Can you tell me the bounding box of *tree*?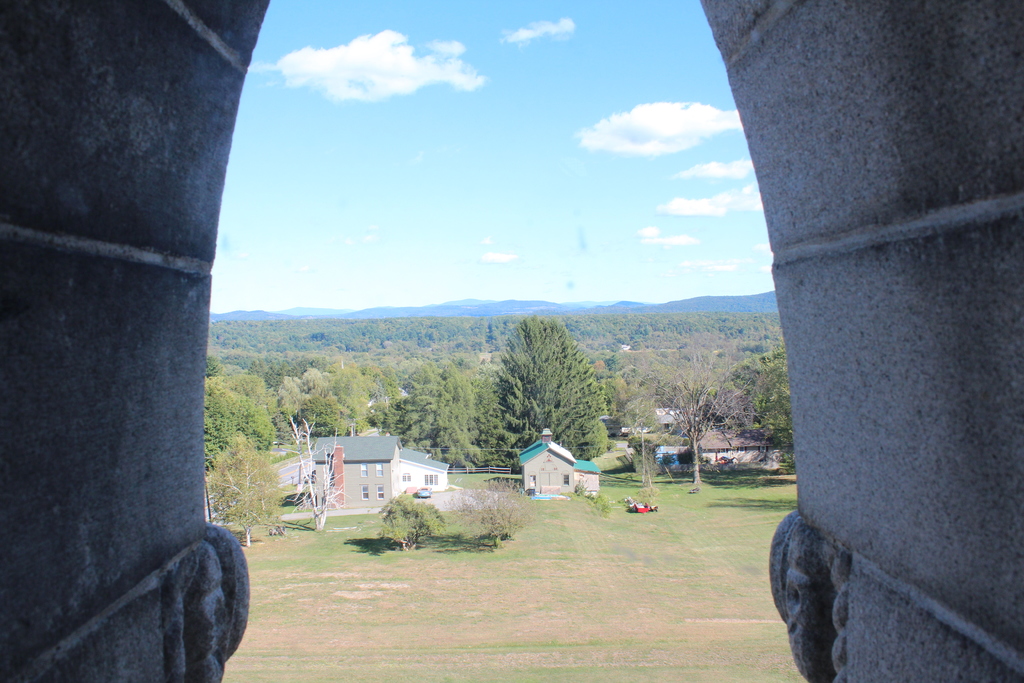
(483,313,618,454).
